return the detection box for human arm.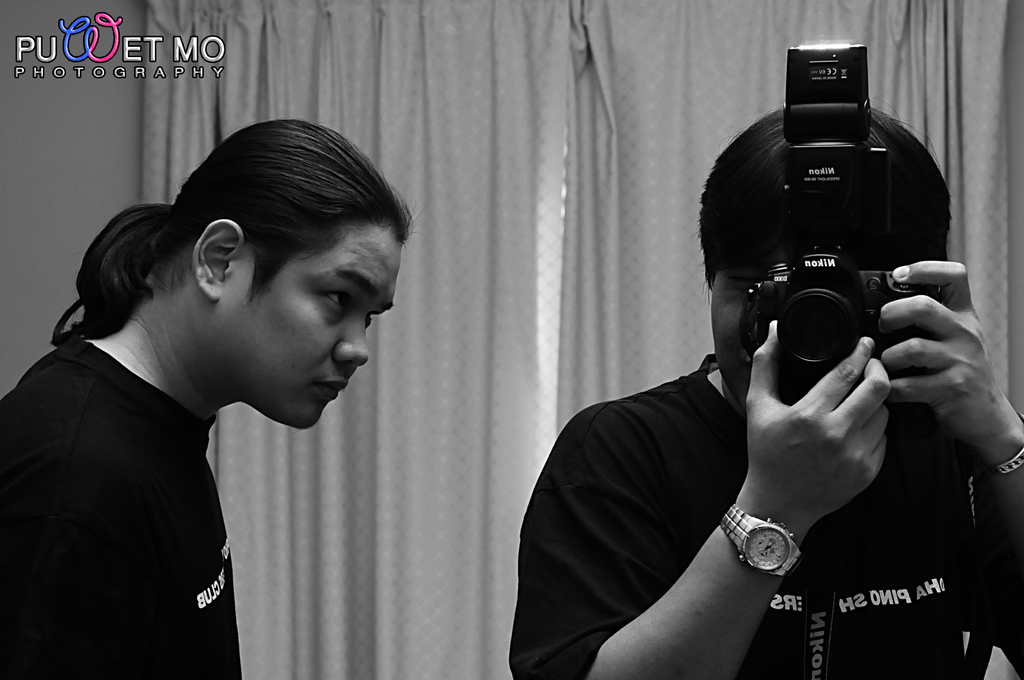
[10, 384, 163, 679].
